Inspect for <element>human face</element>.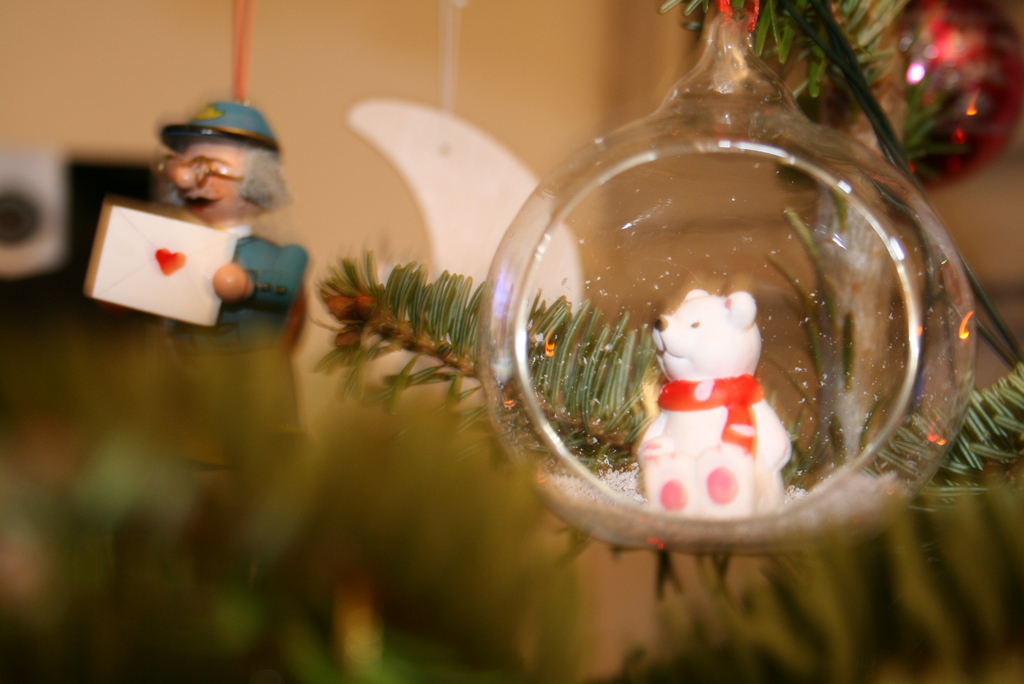
Inspection: [x1=176, y1=141, x2=242, y2=221].
